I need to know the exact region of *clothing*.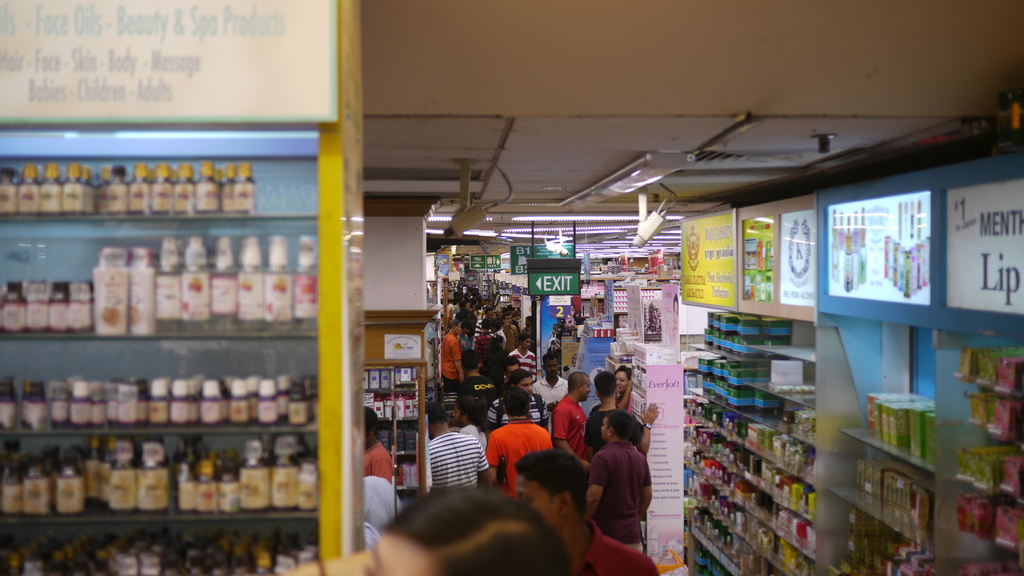
Region: <bbox>427, 427, 490, 483</bbox>.
